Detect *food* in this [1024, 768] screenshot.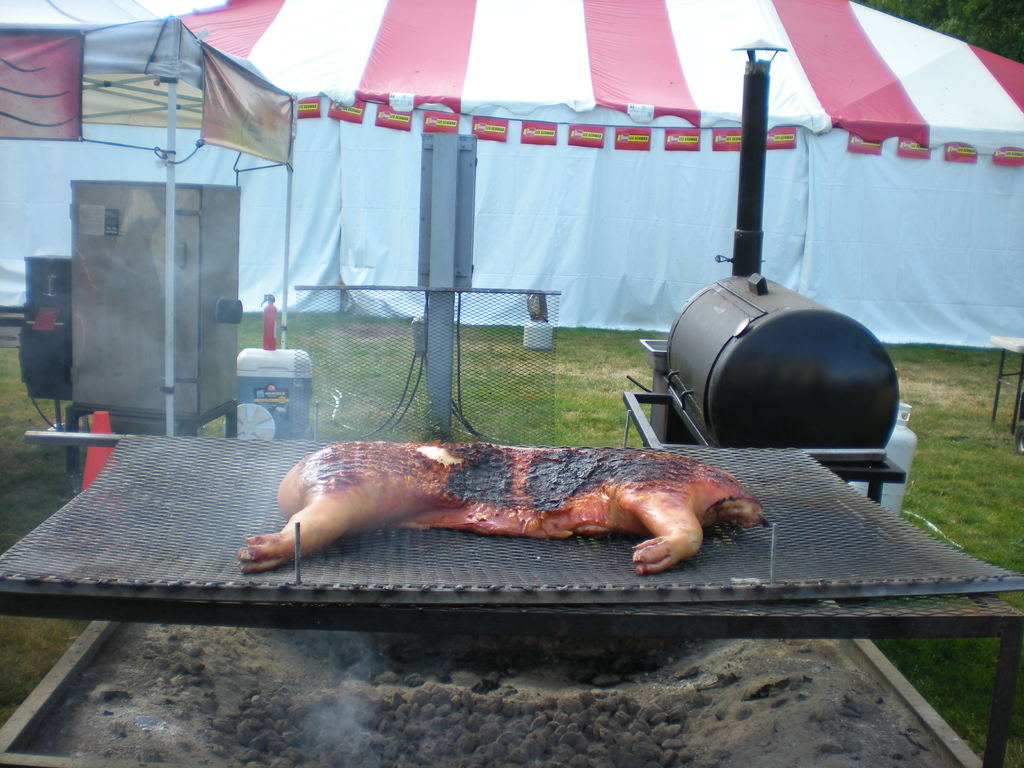
Detection: [236,439,782,567].
